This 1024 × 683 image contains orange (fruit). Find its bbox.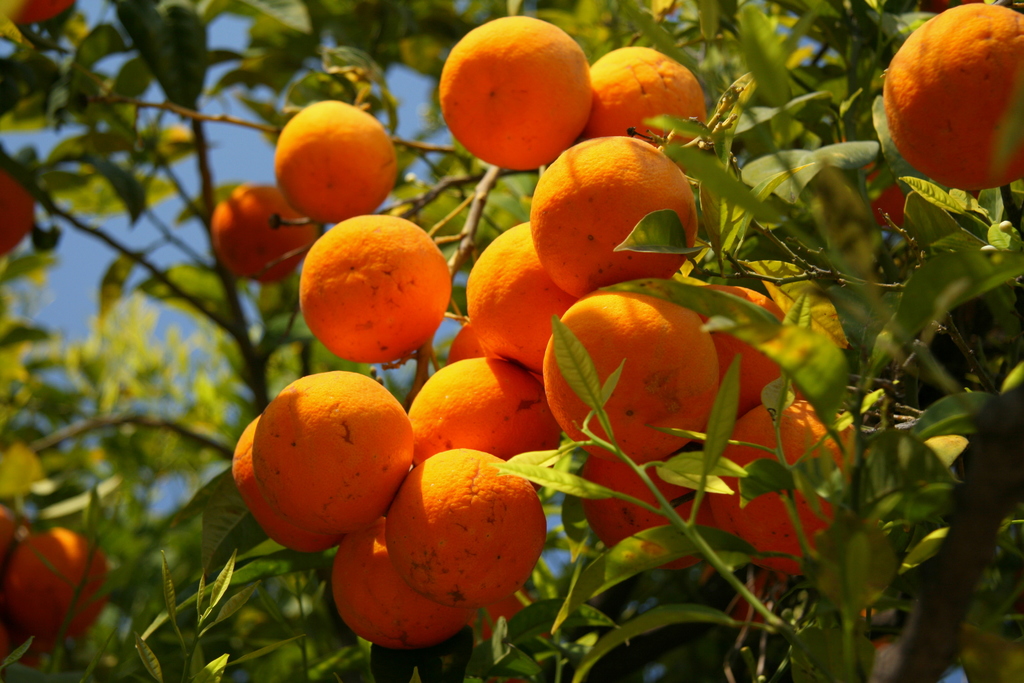
{"left": 12, "top": 520, "right": 102, "bottom": 636}.
